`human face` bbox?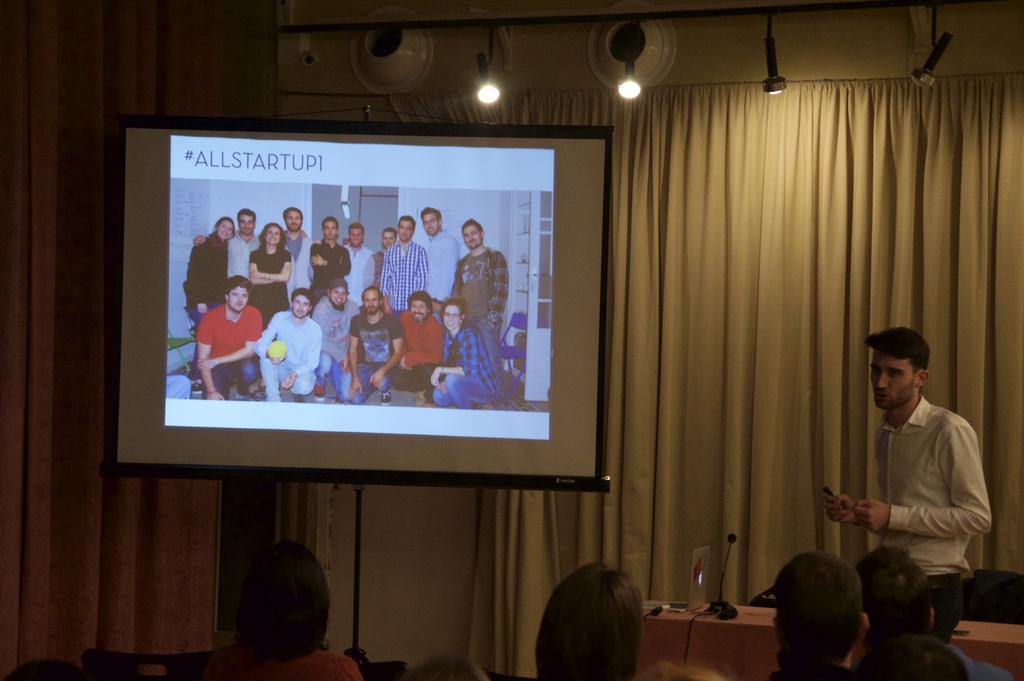
264, 224, 282, 249
